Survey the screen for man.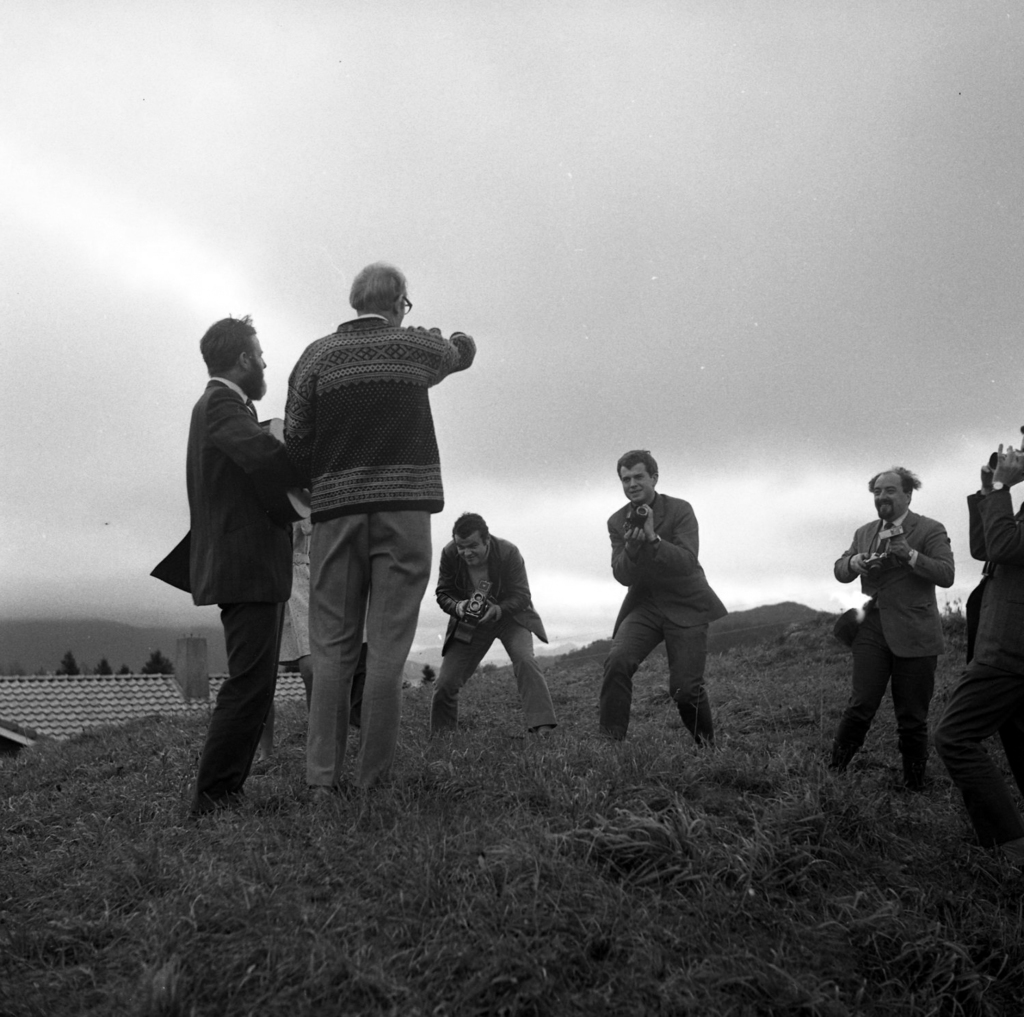
Survey found: (594, 441, 737, 756).
